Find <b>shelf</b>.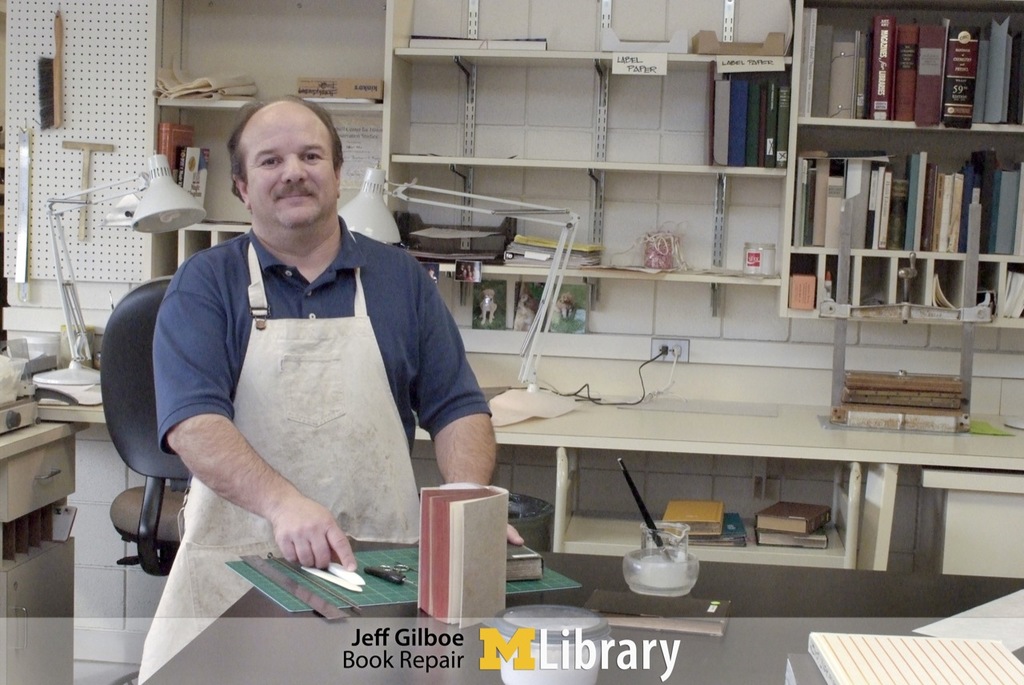
x1=782 y1=2 x2=1018 y2=366.
